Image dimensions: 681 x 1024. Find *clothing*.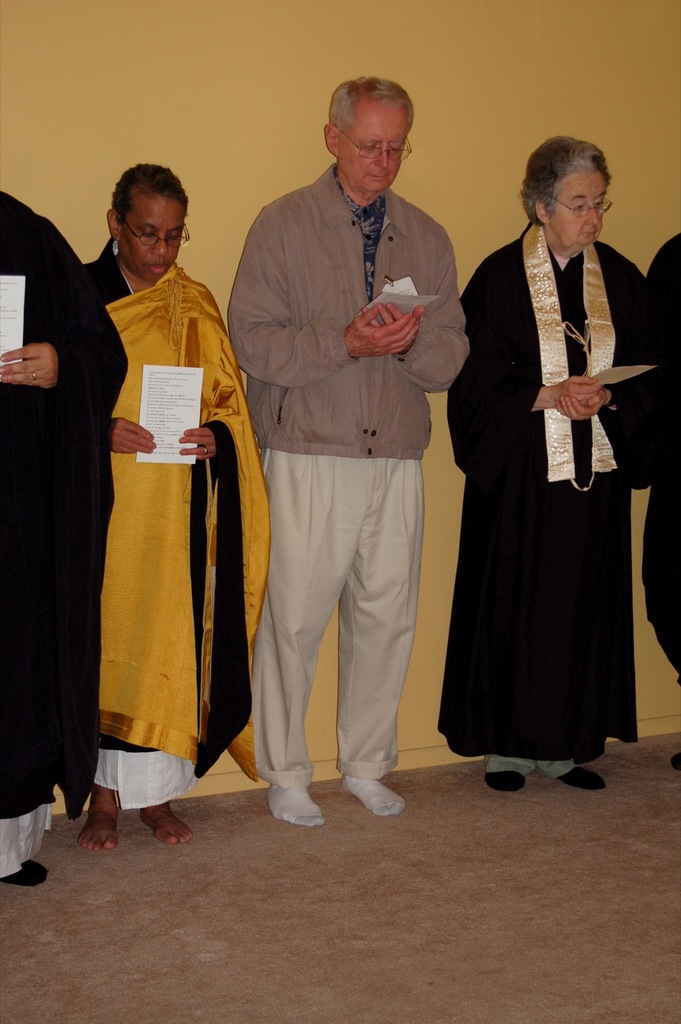
l=639, t=237, r=680, b=685.
